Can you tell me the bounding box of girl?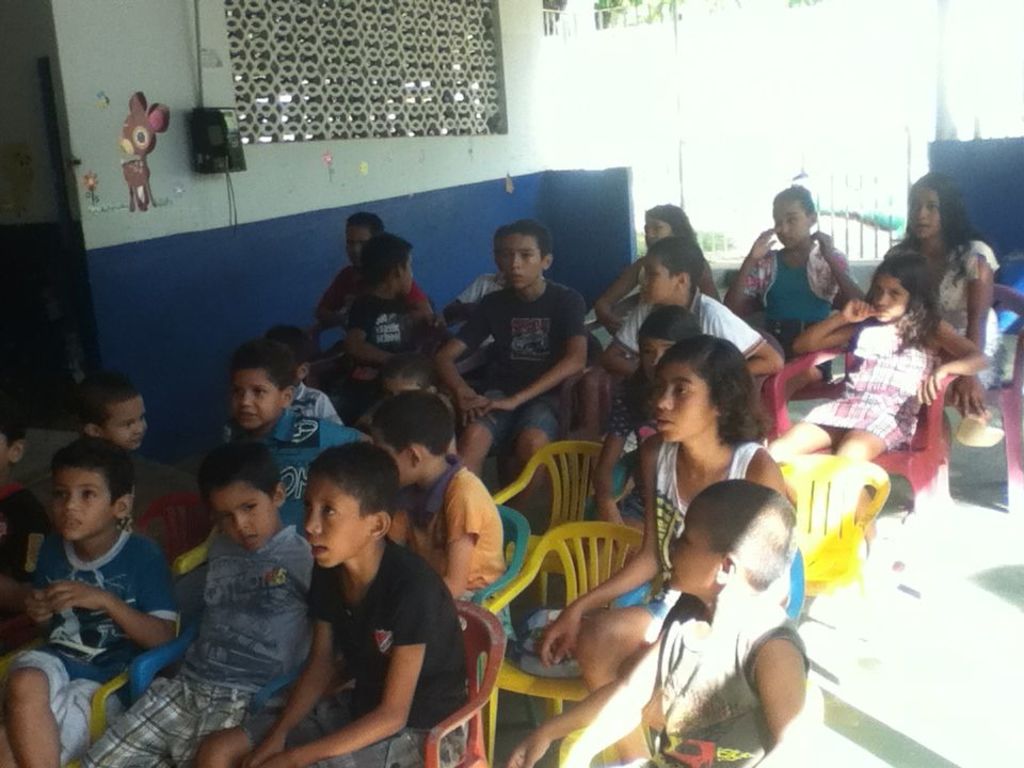
BBox(593, 201, 699, 334).
